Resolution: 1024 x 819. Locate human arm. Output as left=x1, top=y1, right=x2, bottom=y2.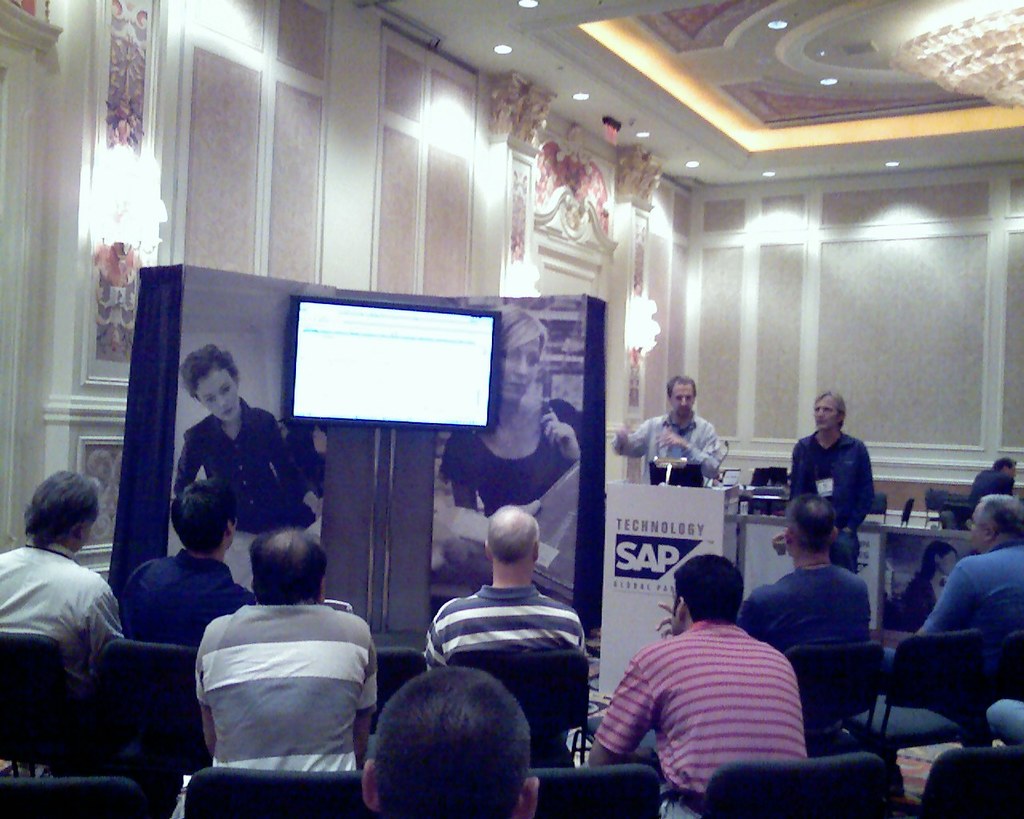
left=546, top=396, right=585, bottom=471.
